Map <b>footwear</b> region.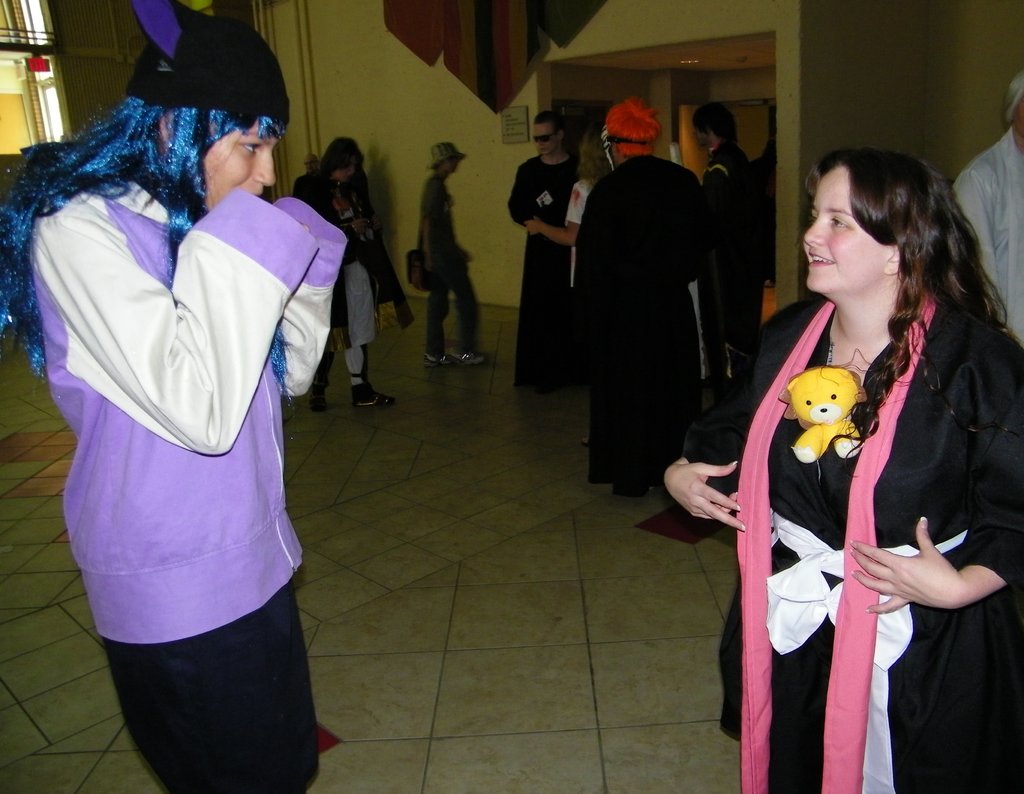
Mapped to {"left": 423, "top": 353, "right": 461, "bottom": 370}.
